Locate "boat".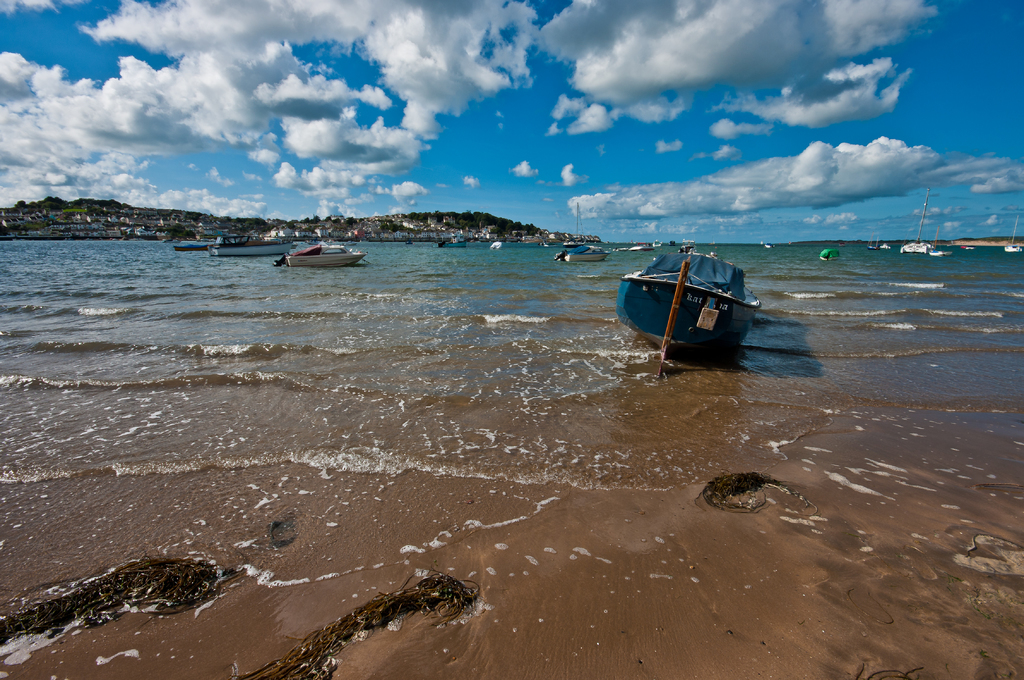
Bounding box: box(175, 237, 213, 249).
